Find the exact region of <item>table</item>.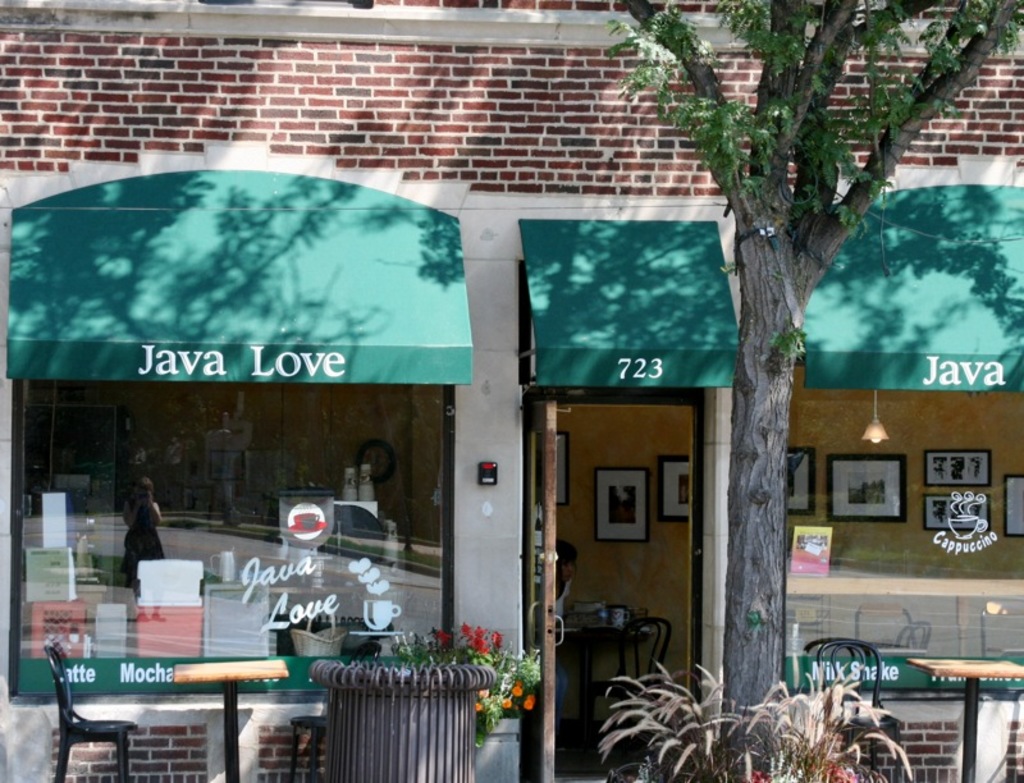
Exact region: bbox=(901, 658, 1023, 782).
